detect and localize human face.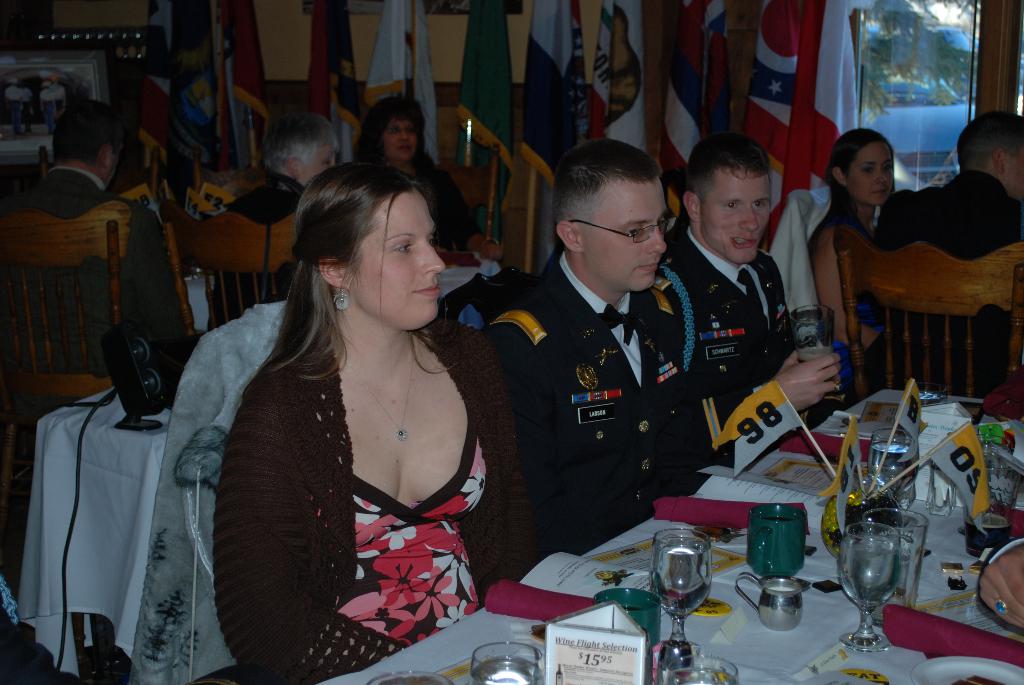
Localized at pyautogui.locateOnScreen(849, 139, 893, 204).
